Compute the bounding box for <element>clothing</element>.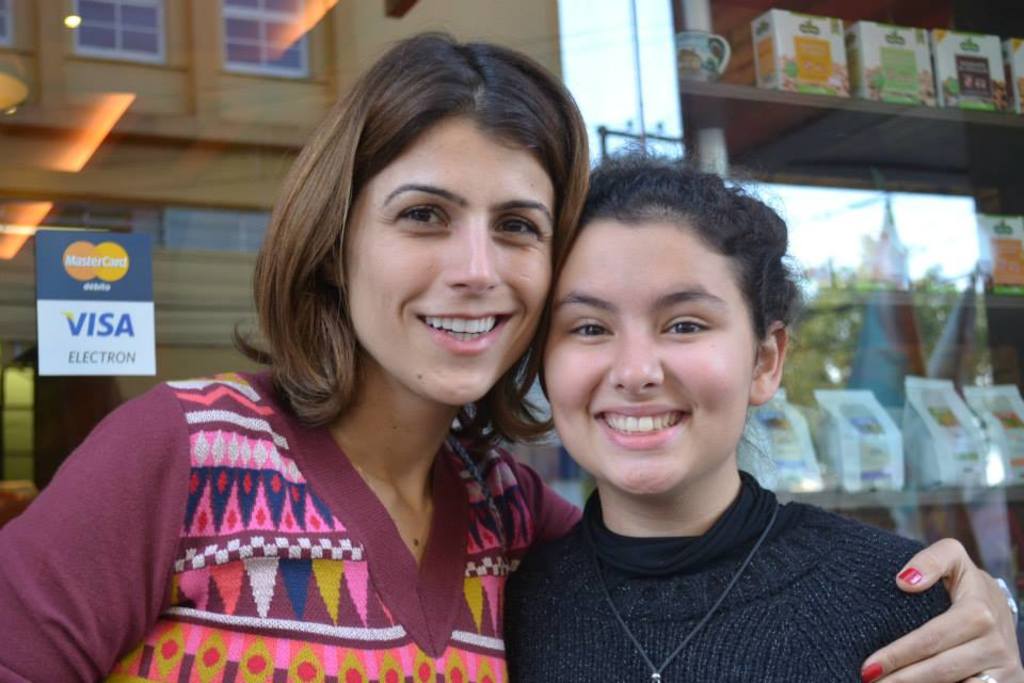
box(43, 376, 588, 668).
